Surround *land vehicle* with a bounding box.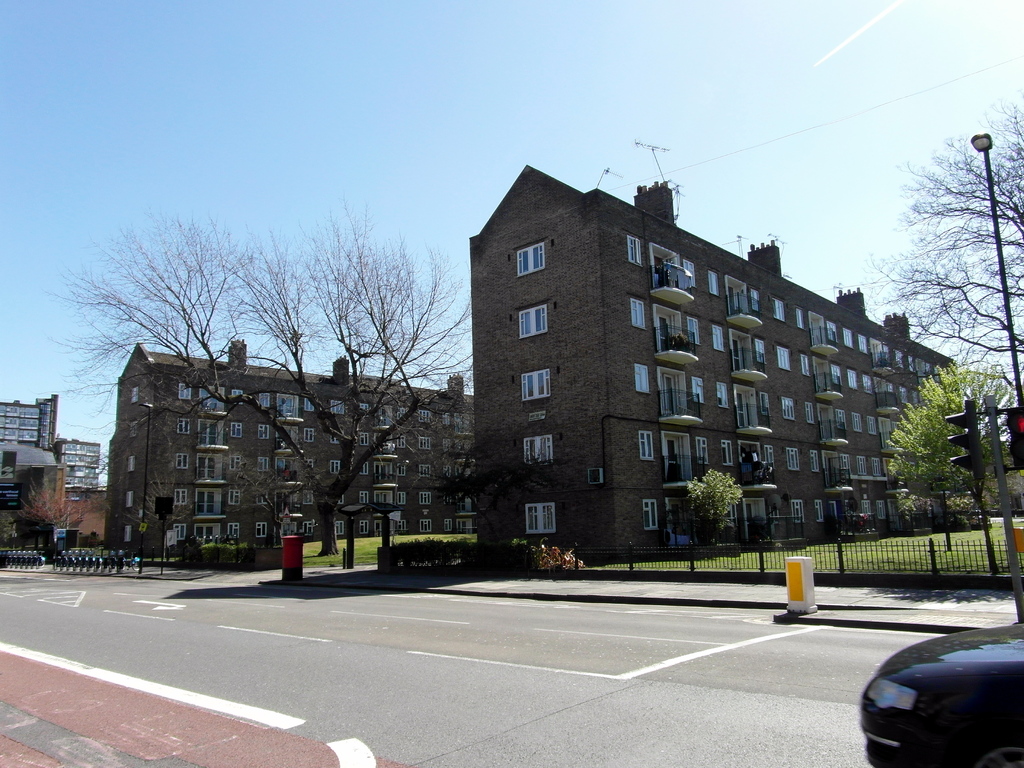
[846, 601, 1023, 760].
